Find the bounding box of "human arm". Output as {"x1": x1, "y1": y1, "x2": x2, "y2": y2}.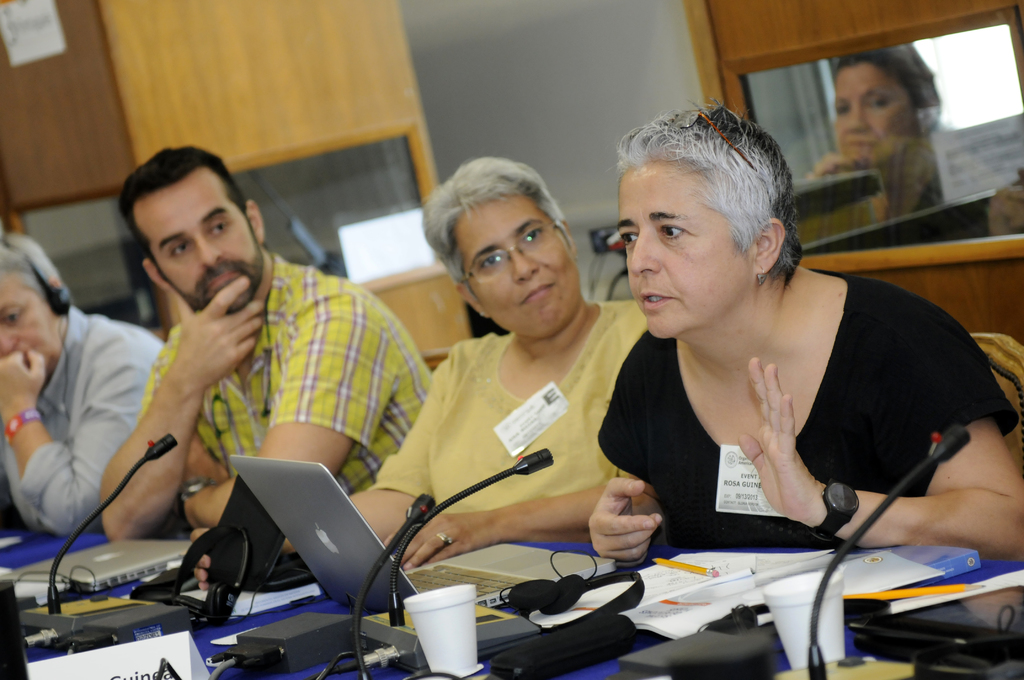
{"x1": 727, "y1": 275, "x2": 1023, "y2": 559}.
